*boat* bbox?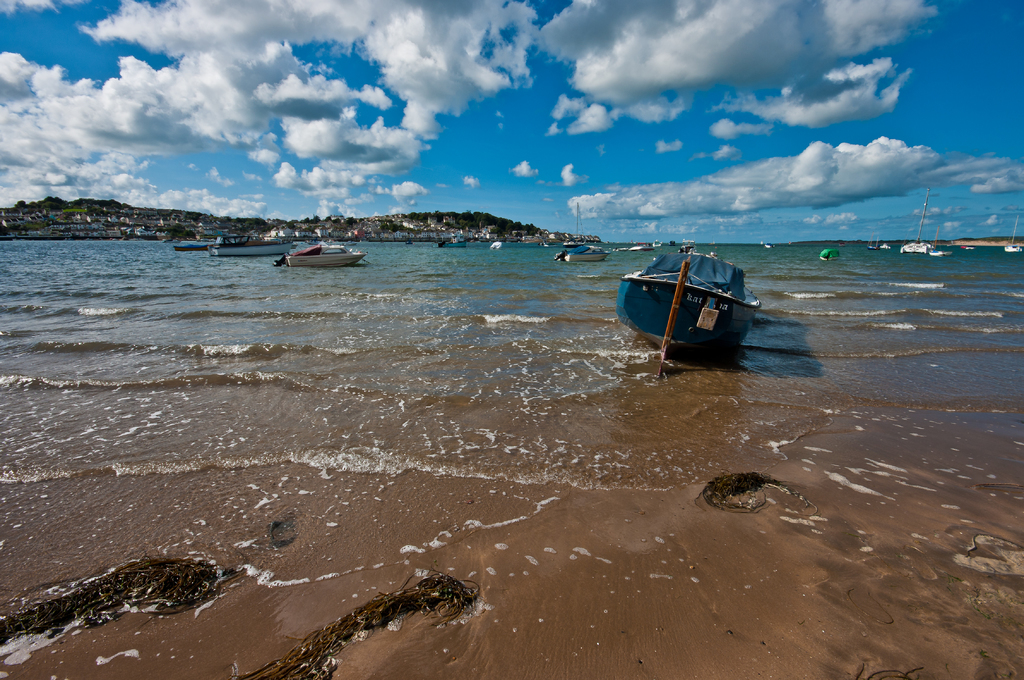
pyautogui.locateOnScreen(1008, 221, 1023, 252)
